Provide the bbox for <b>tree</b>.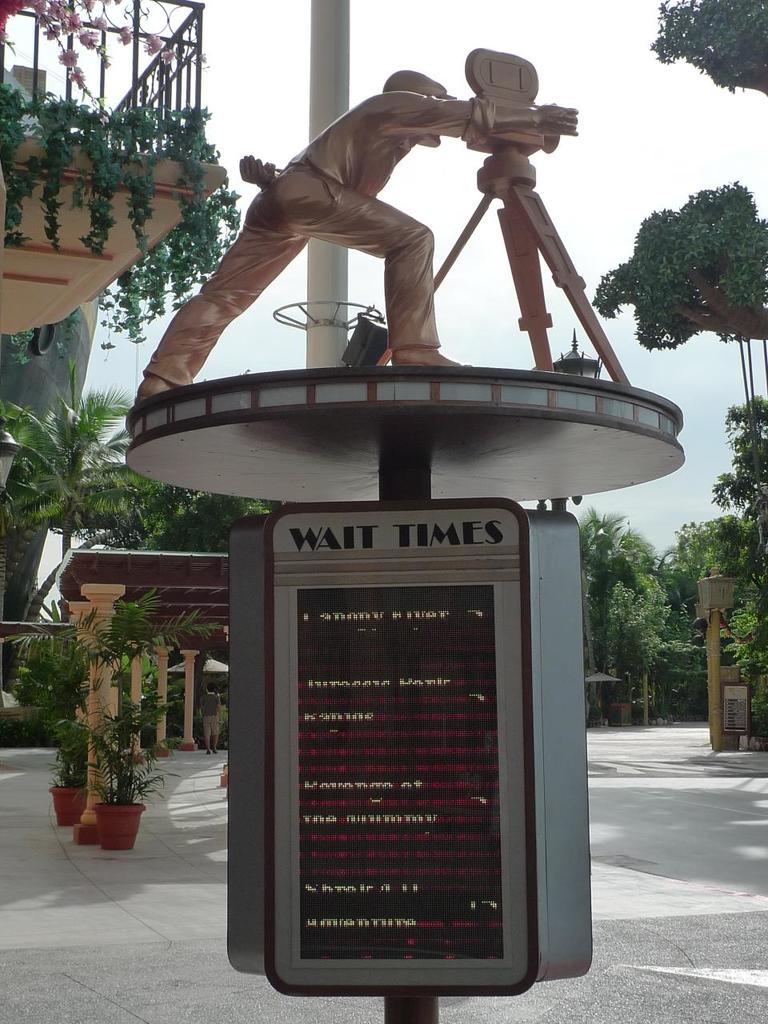
x1=598, y1=177, x2=767, y2=507.
